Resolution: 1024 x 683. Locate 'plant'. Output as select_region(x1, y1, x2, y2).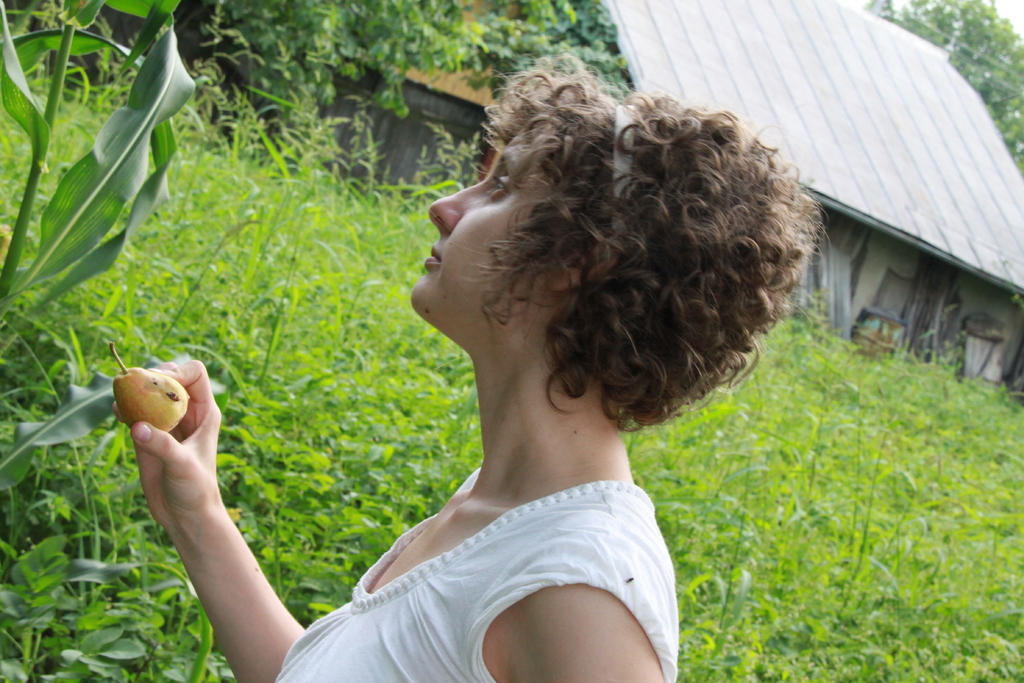
select_region(0, 13, 1023, 682).
